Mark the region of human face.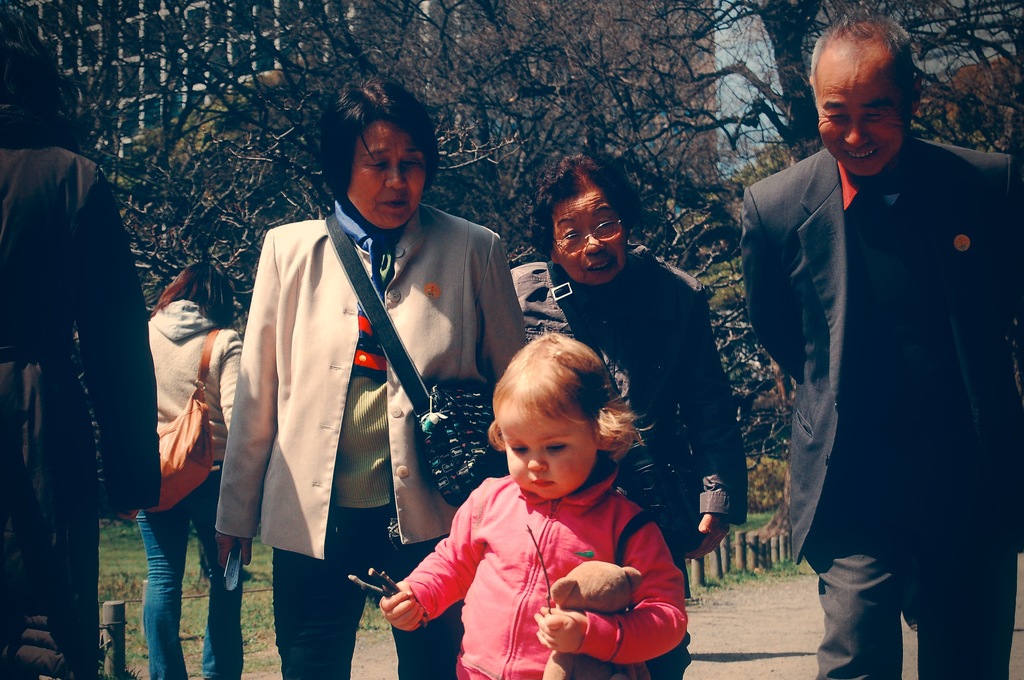
Region: detection(354, 123, 422, 228).
